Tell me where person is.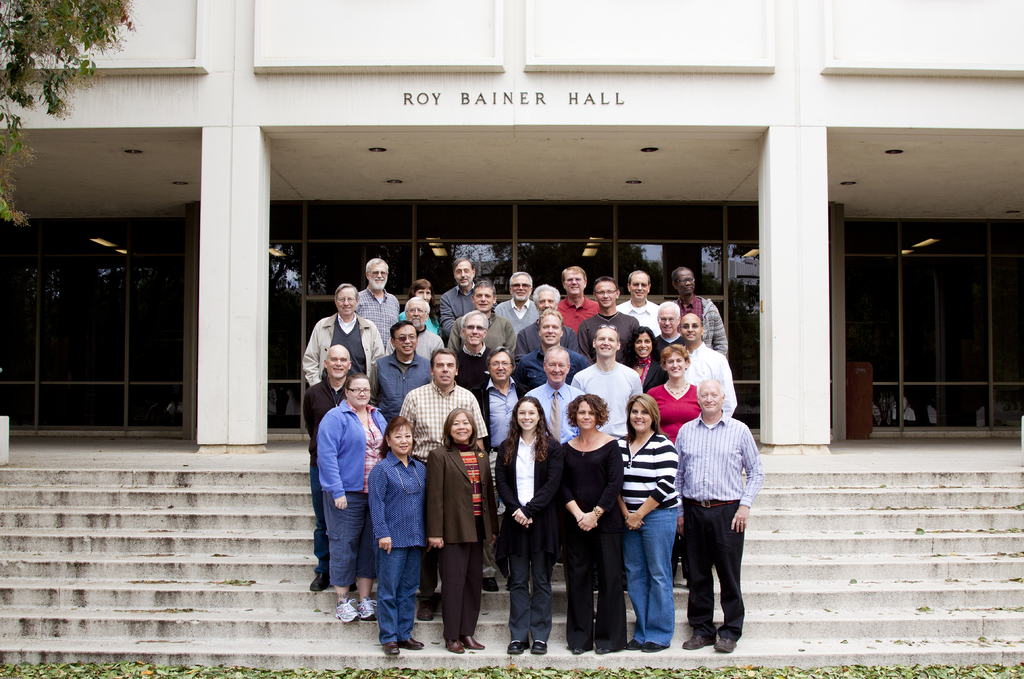
person is at (562, 266, 595, 330).
